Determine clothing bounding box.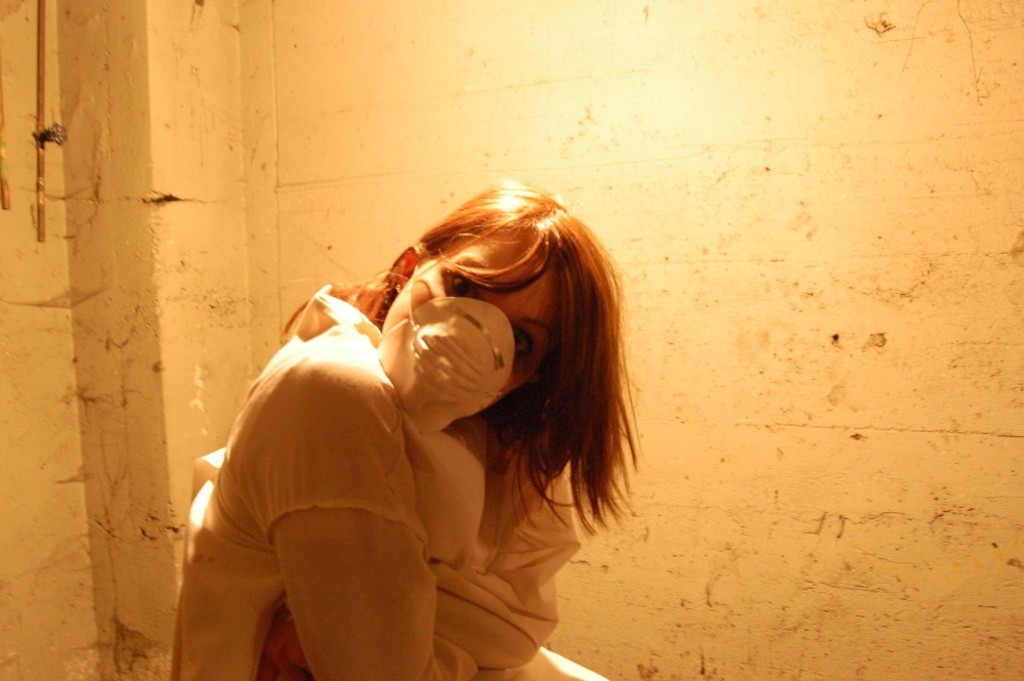
Determined: (left=166, top=282, right=582, bottom=680).
